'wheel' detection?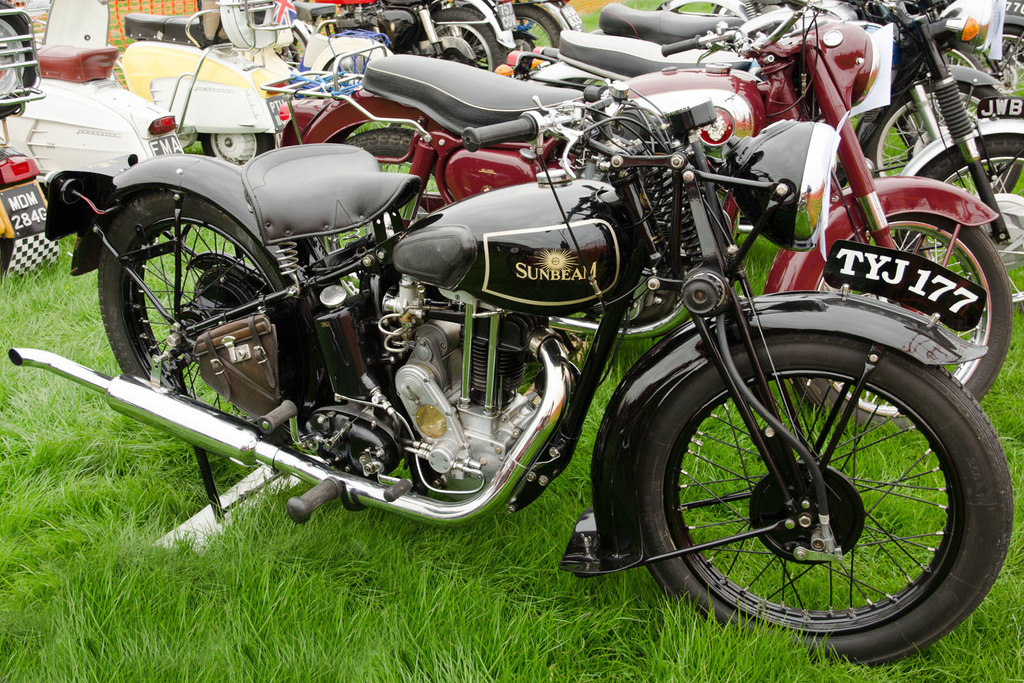
{"x1": 0, "y1": 0, "x2": 37, "y2": 121}
